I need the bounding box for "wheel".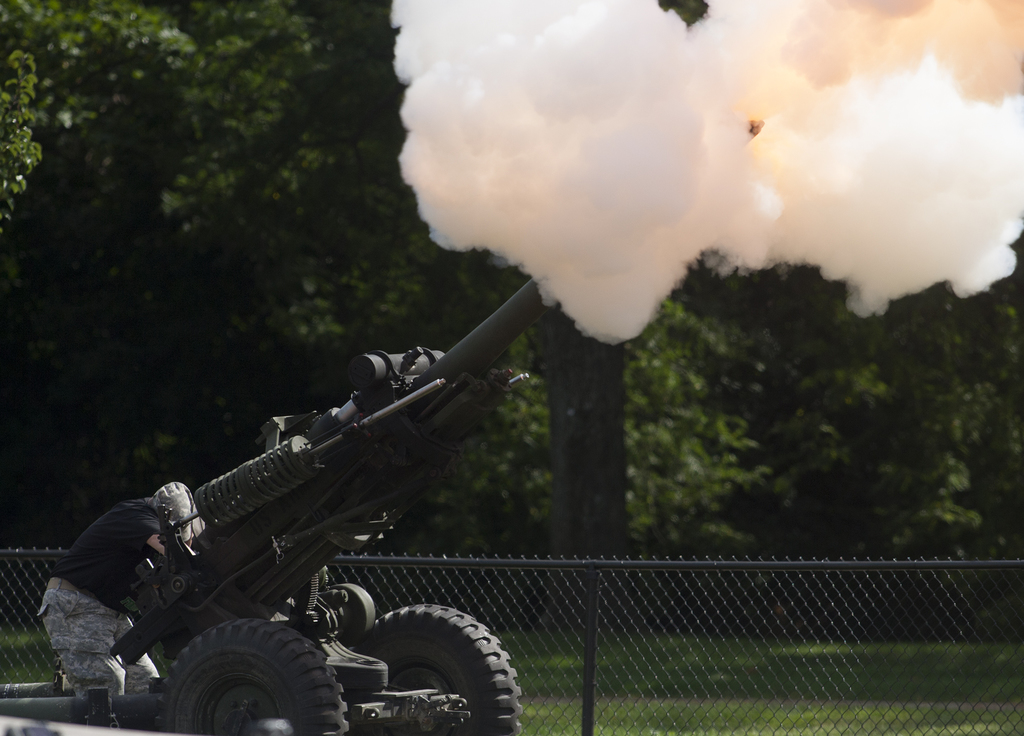
Here it is: box=[155, 620, 351, 735].
